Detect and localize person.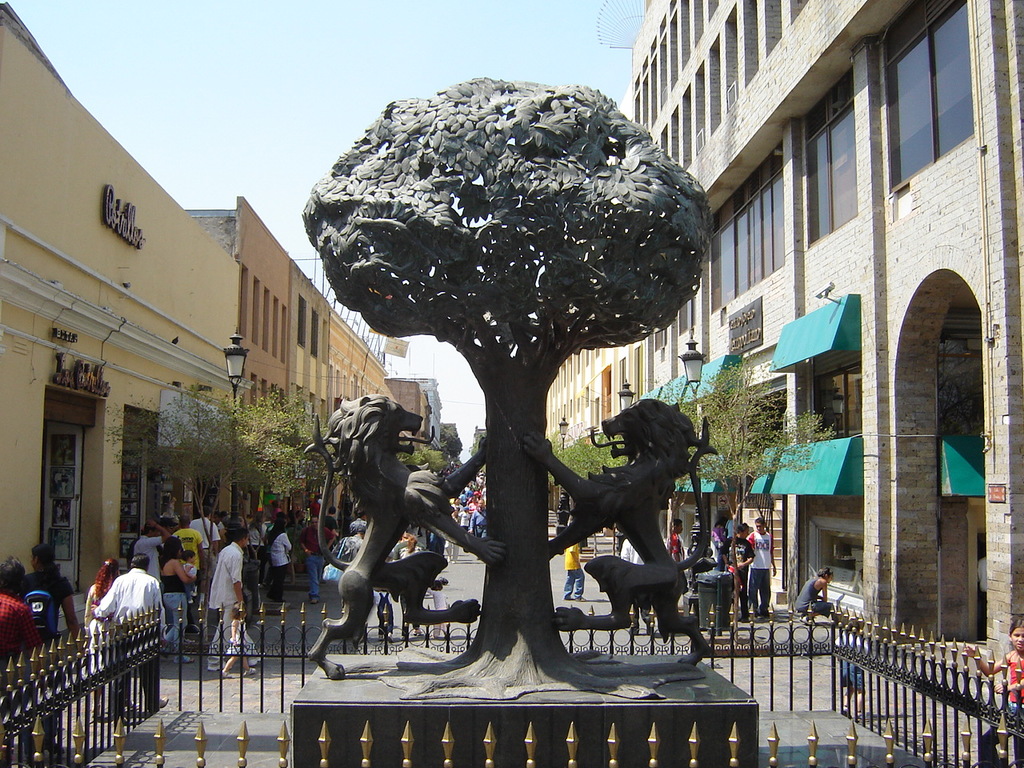
Localized at pyautogui.locateOnScreen(831, 618, 874, 722).
